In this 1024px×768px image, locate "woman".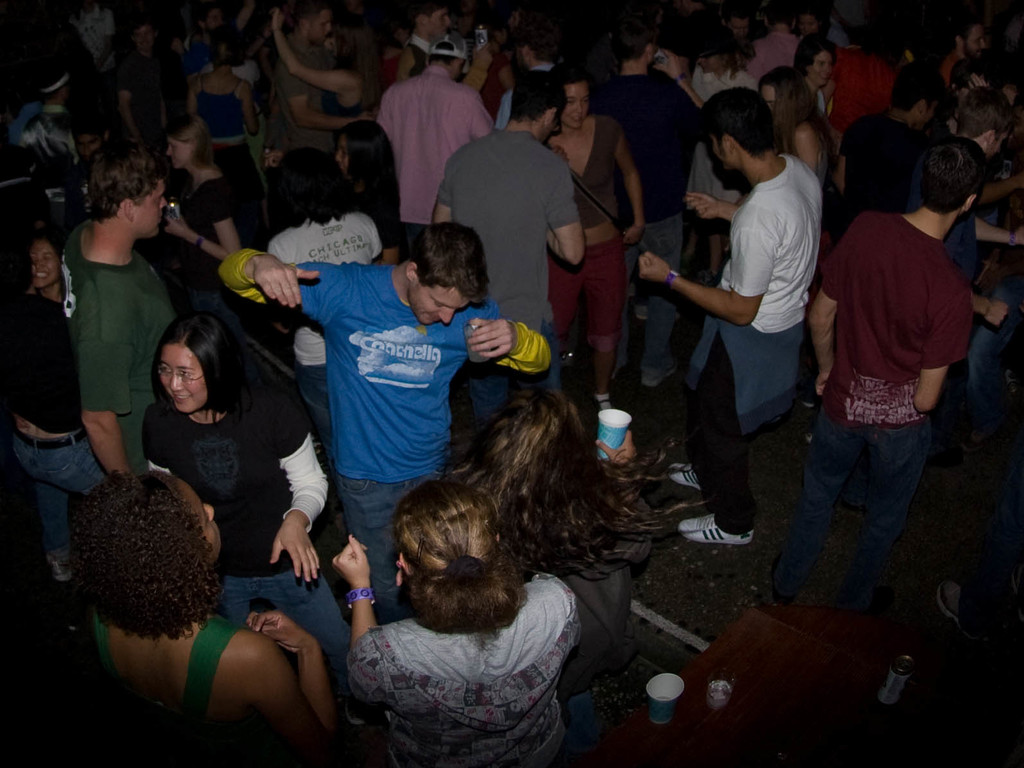
Bounding box: box(330, 481, 579, 767).
